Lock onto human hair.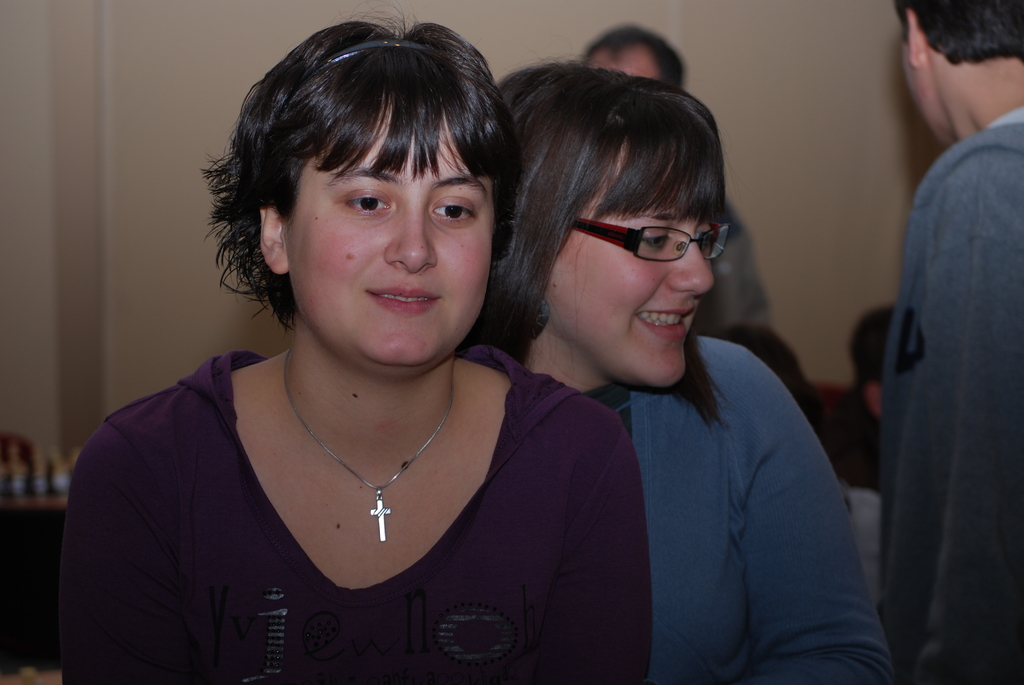
Locked: 847, 304, 893, 409.
